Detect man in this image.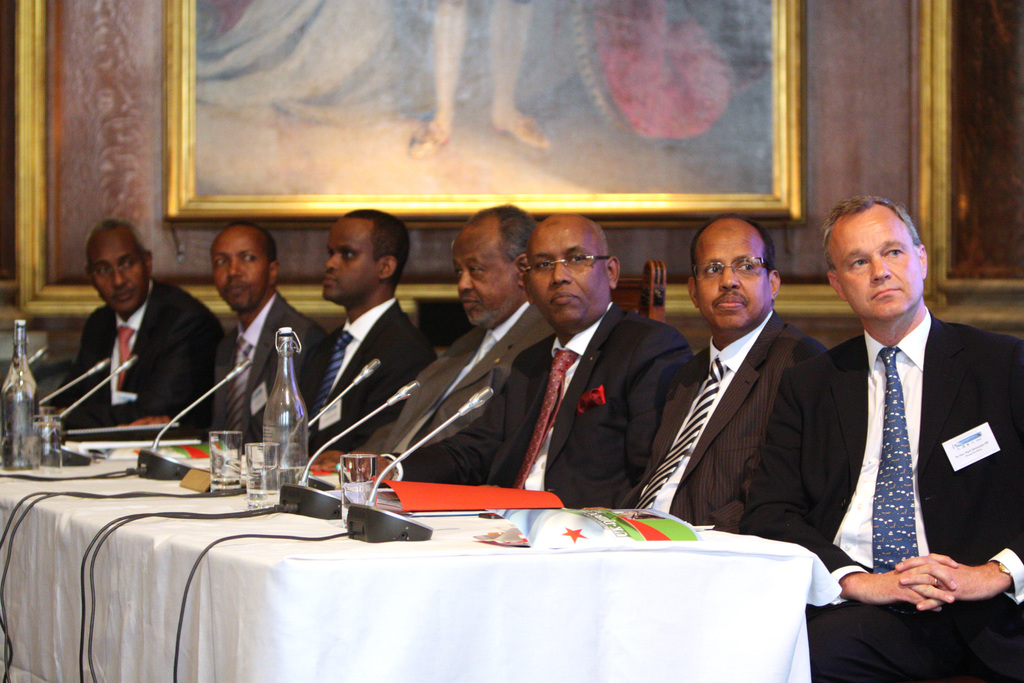
Detection: locate(341, 212, 694, 511).
